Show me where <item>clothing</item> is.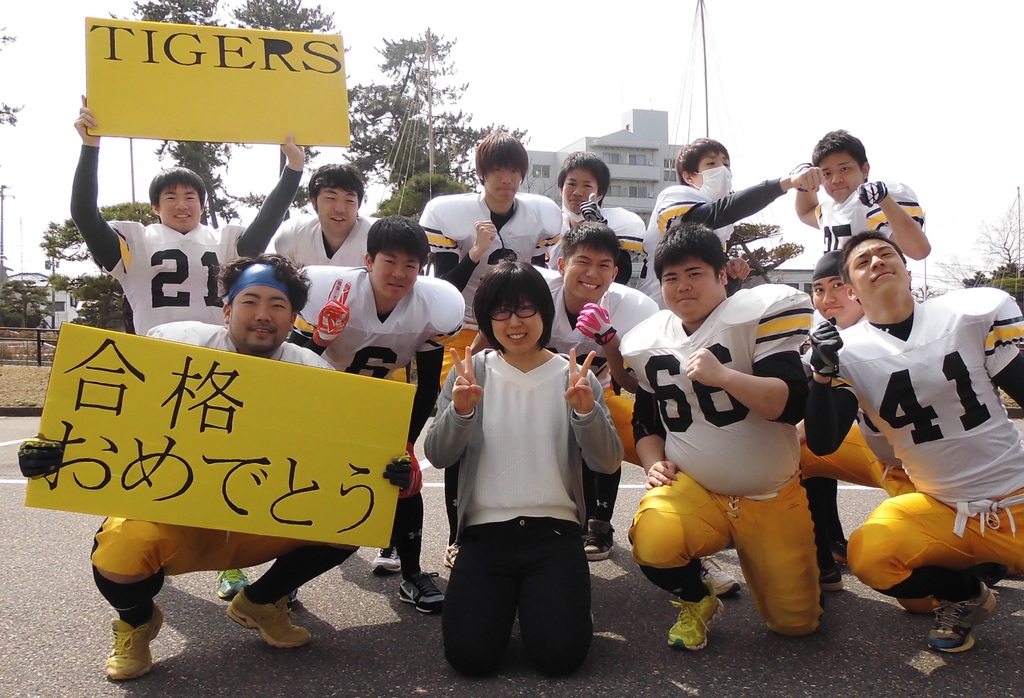
<item>clothing</item> is at (x1=803, y1=286, x2=1023, y2=599).
